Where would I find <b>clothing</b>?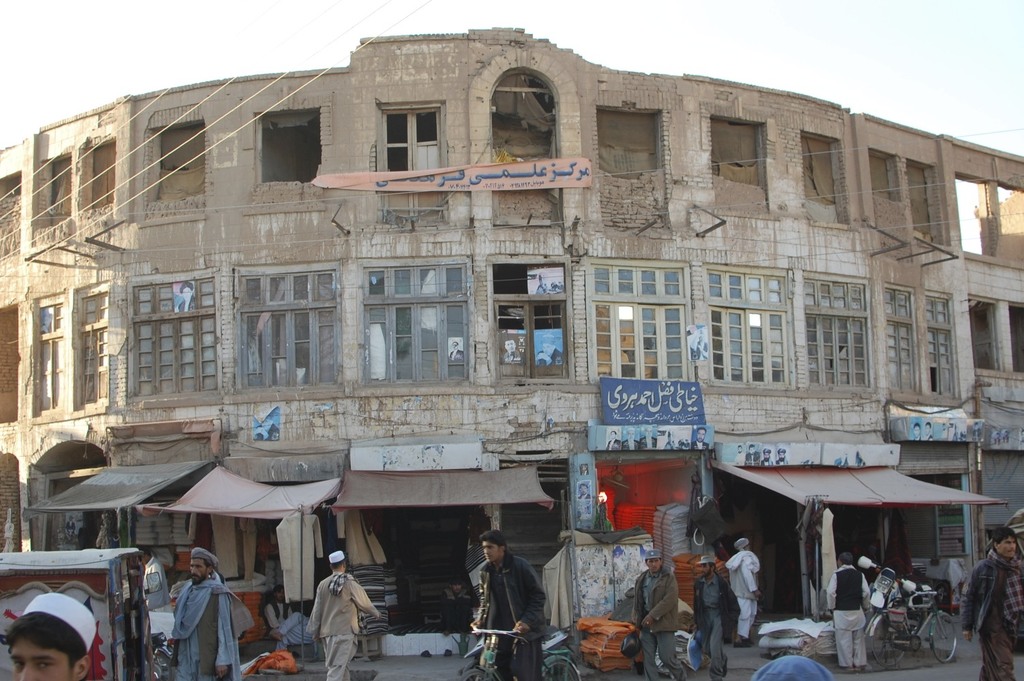
At (723,552,763,639).
